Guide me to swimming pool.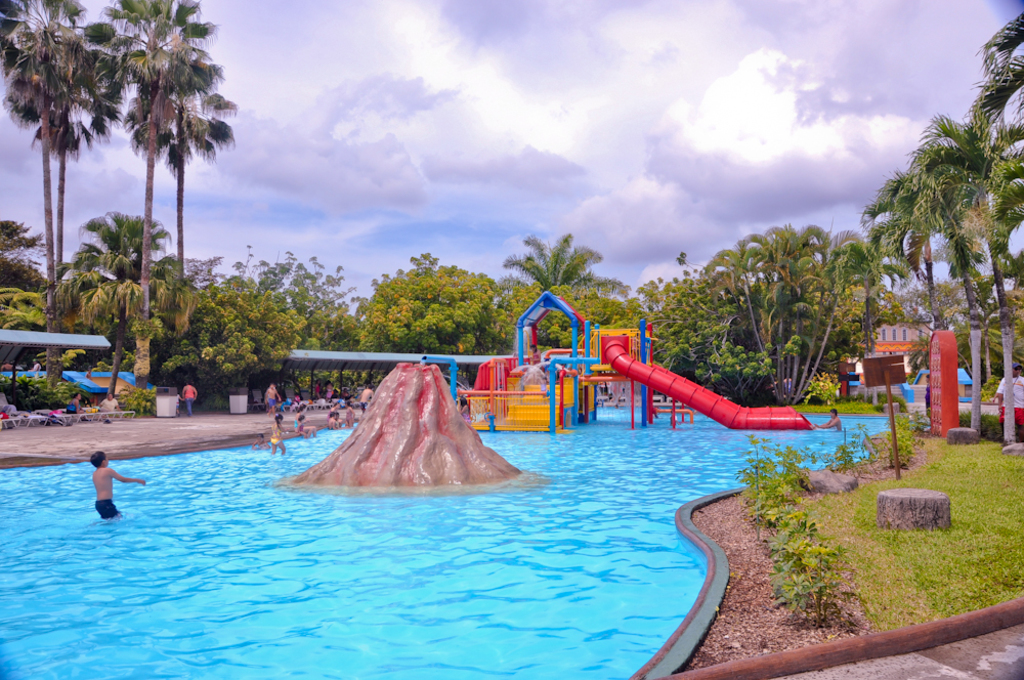
Guidance: (0,406,924,679).
